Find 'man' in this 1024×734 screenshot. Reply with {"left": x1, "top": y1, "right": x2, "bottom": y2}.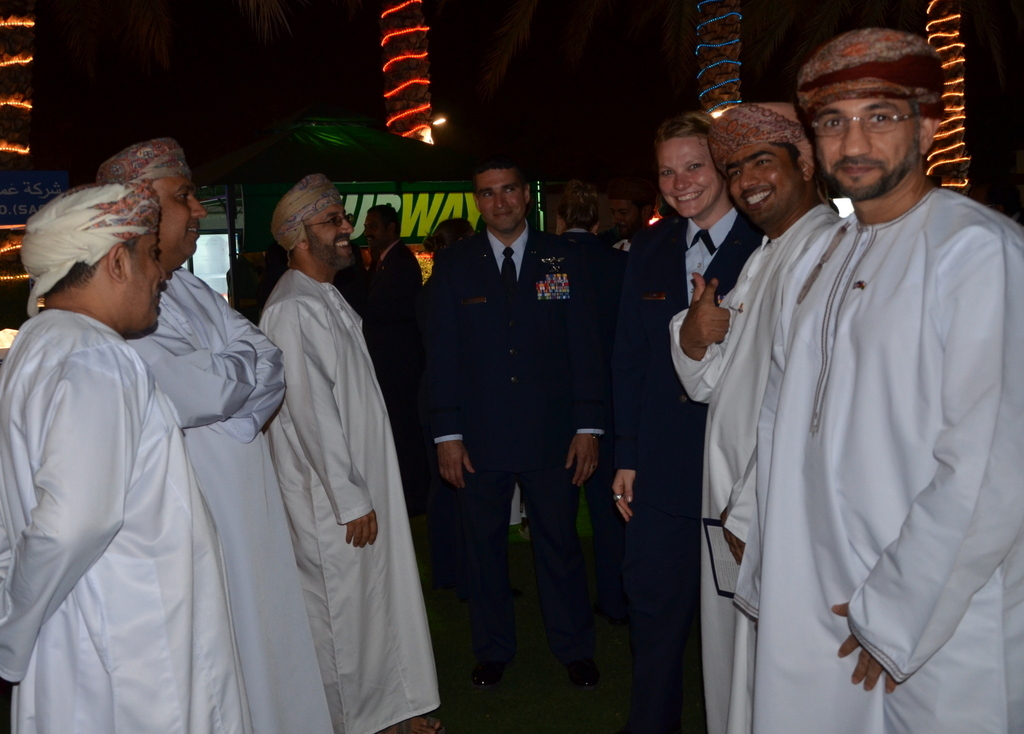
{"left": 594, "top": 186, "right": 646, "bottom": 255}.
